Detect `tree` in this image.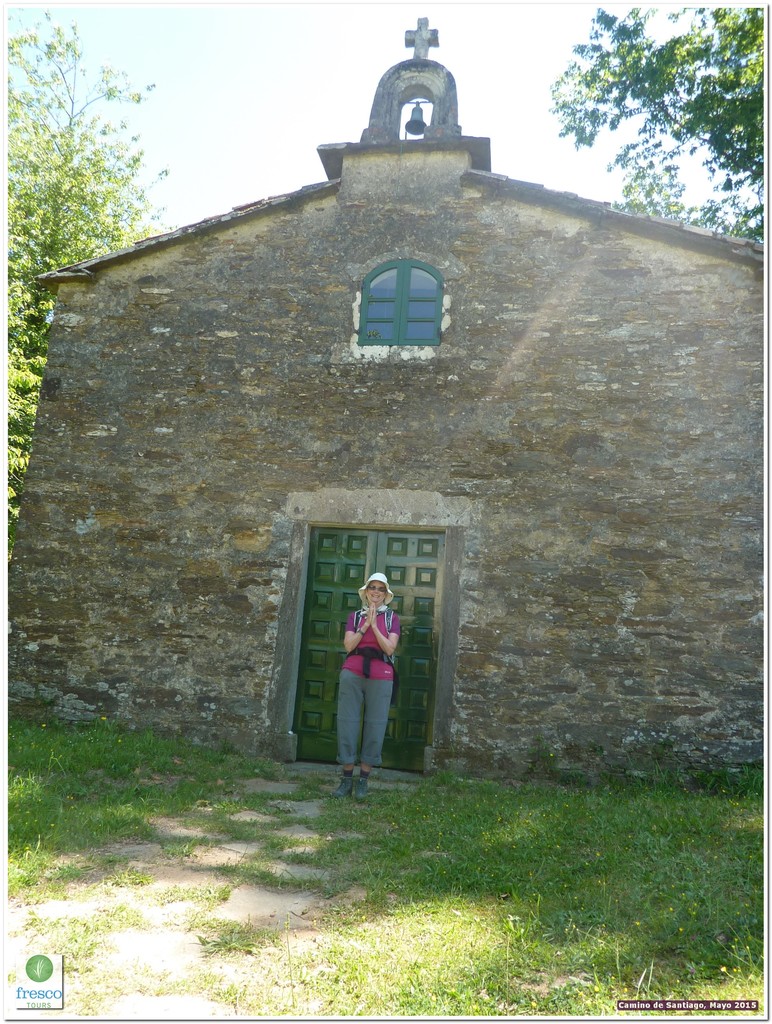
Detection: x1=5 y1=6 x2=168 y2=529.
